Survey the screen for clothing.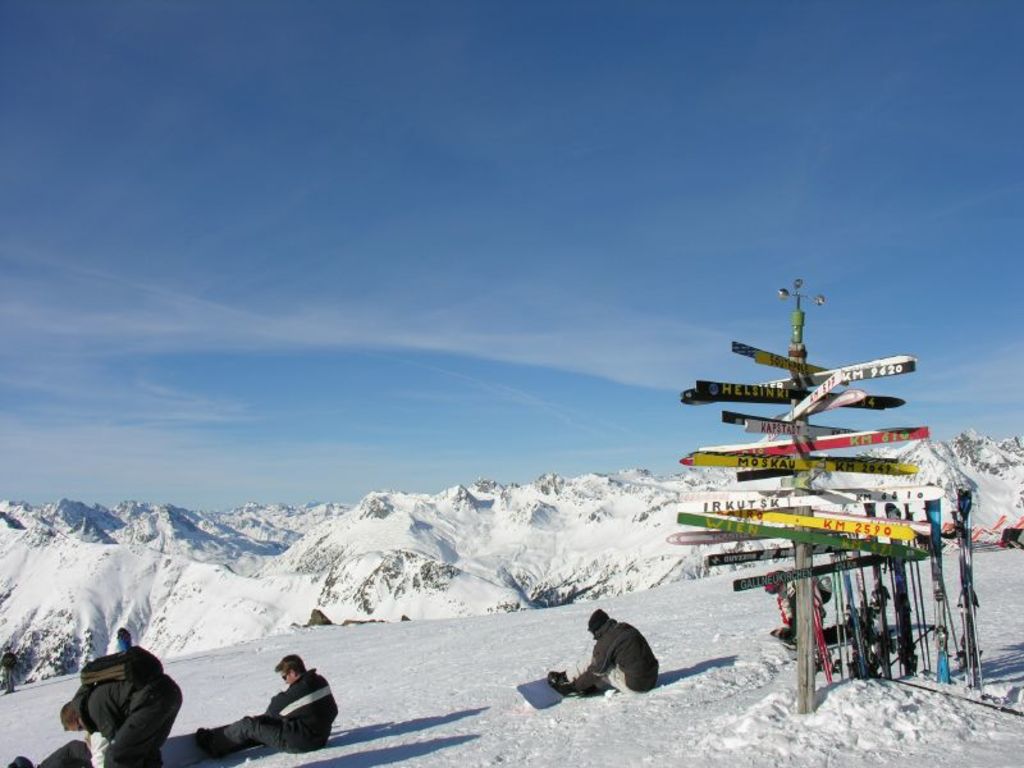
Survey found: detection(564, 617, 658, 692).
